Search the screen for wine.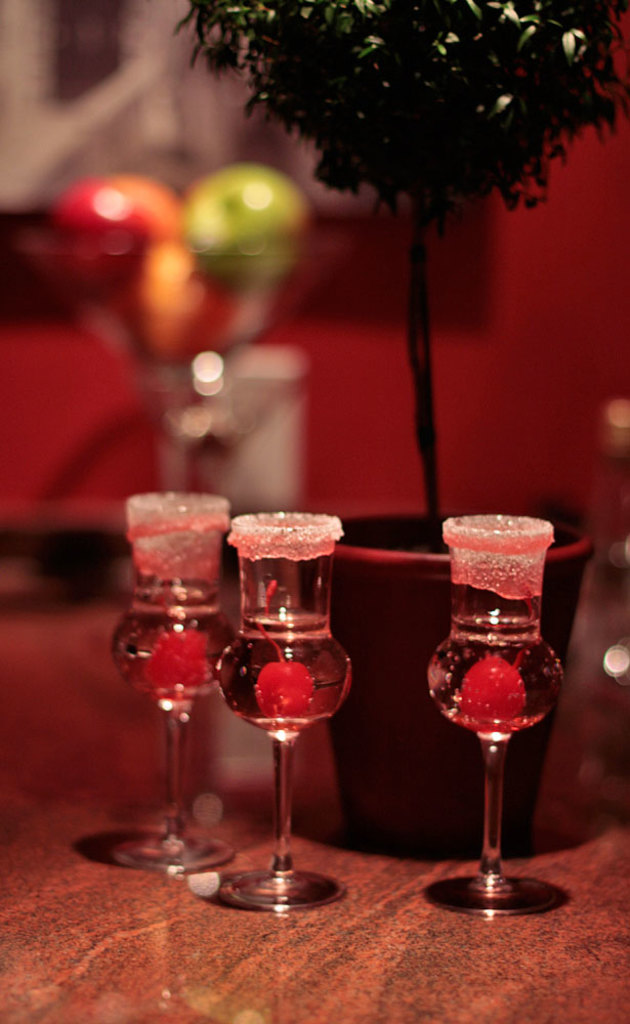
Found at BBox(92, 604, 236, 706).
